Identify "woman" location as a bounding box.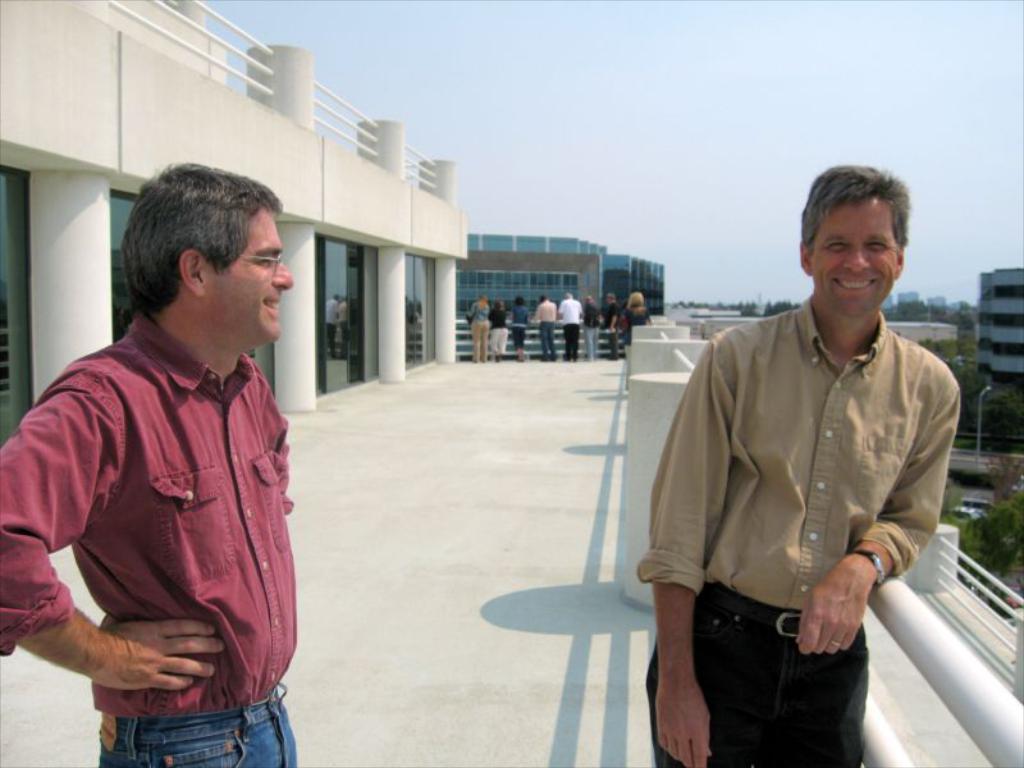
BBox(465, 294, 490, 362).
